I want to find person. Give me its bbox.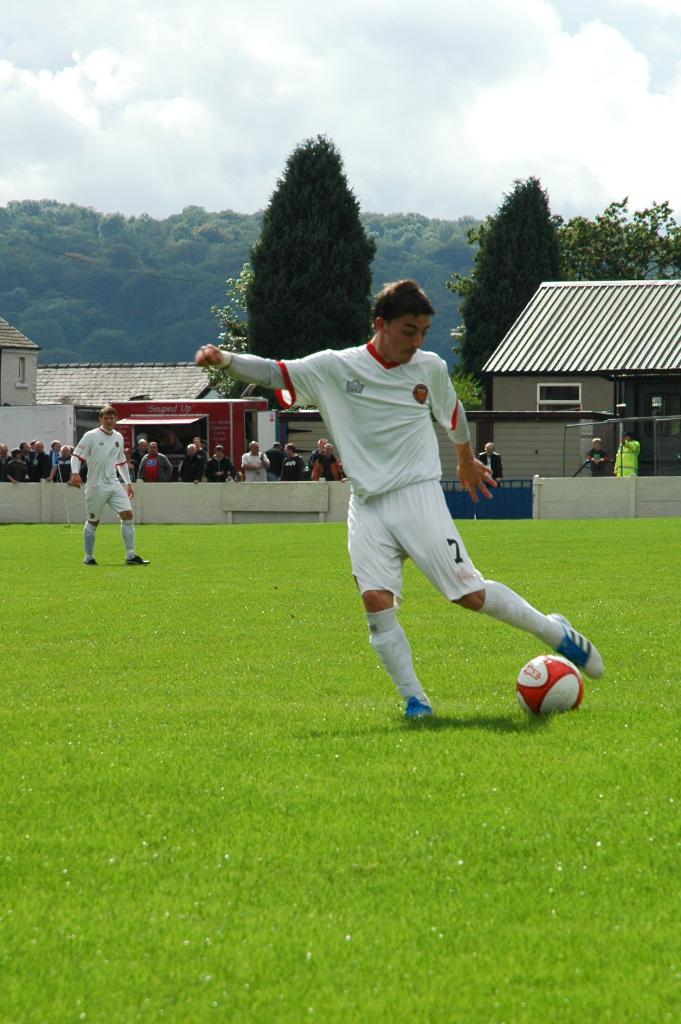
detection(313, 445, 340, 483).
